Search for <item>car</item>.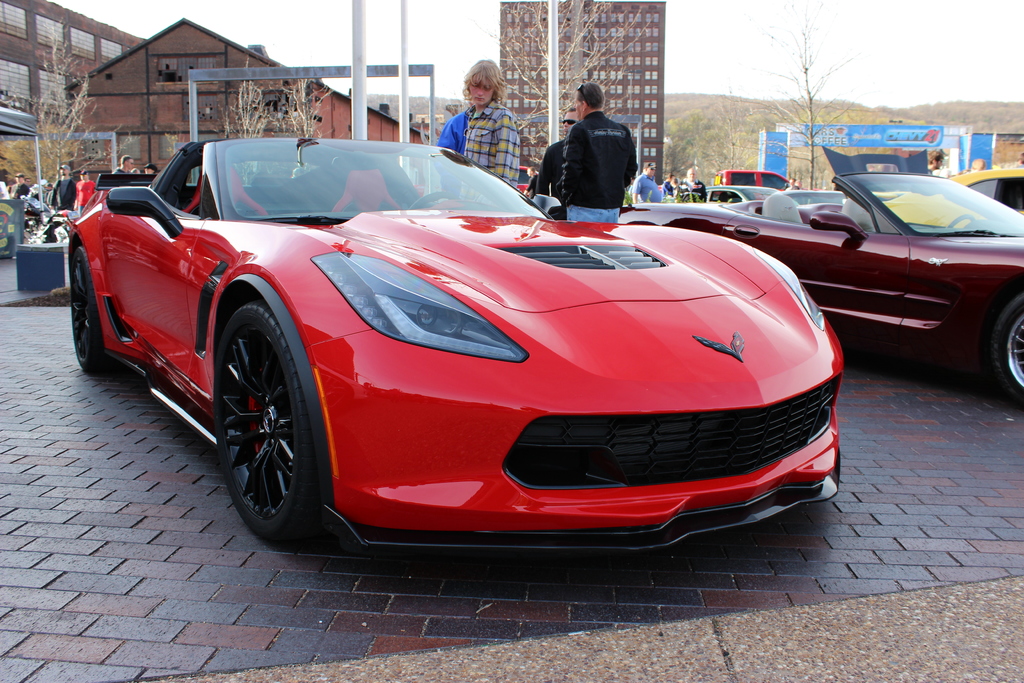
Found at [left=70, top=139, right=844, bottom=549].
